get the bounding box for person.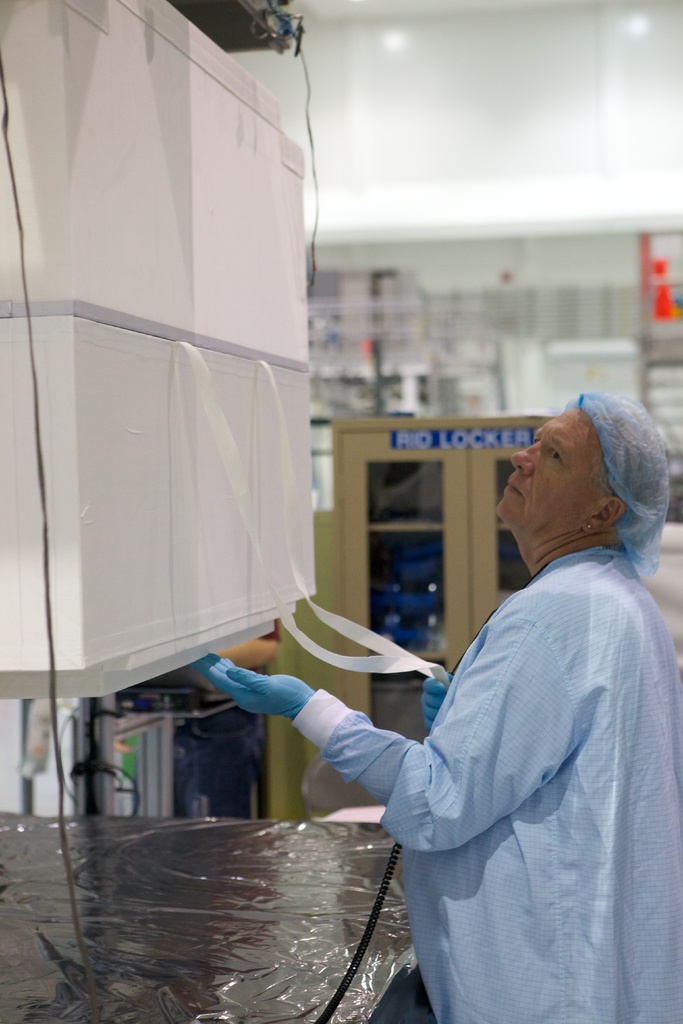
{"x1": 268, "y1": 368, "x2": 644, "y2": 1004}.
